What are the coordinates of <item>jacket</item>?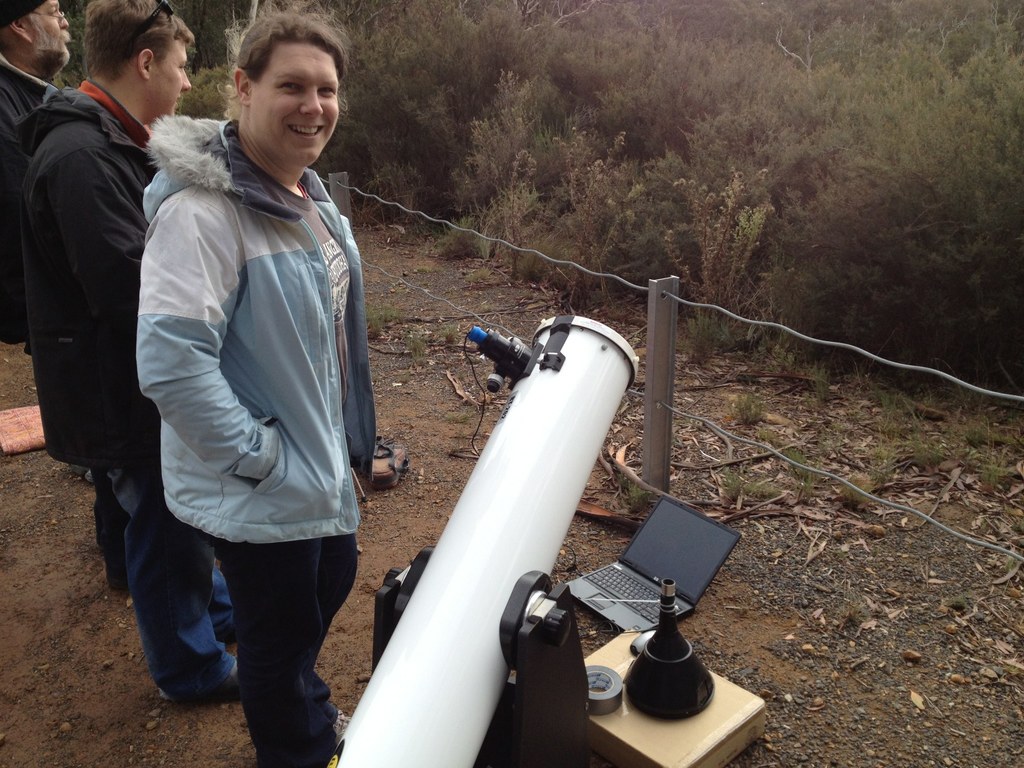
[x1=12, y1=79, x2=181, y2=479].
